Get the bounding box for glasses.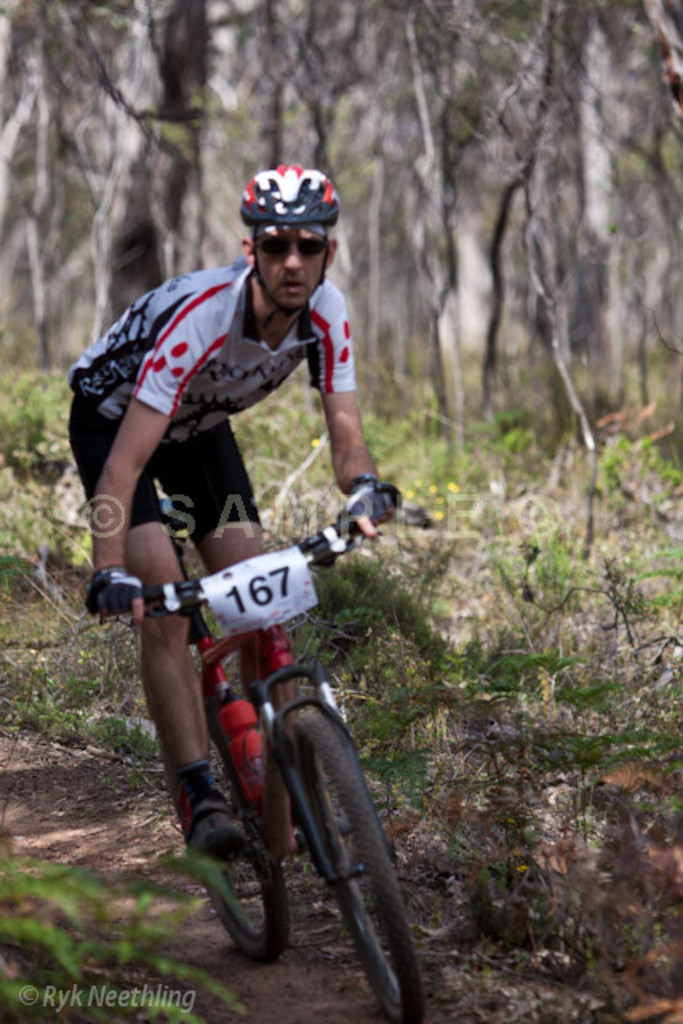
bbox(243, 229, 339, 262).
